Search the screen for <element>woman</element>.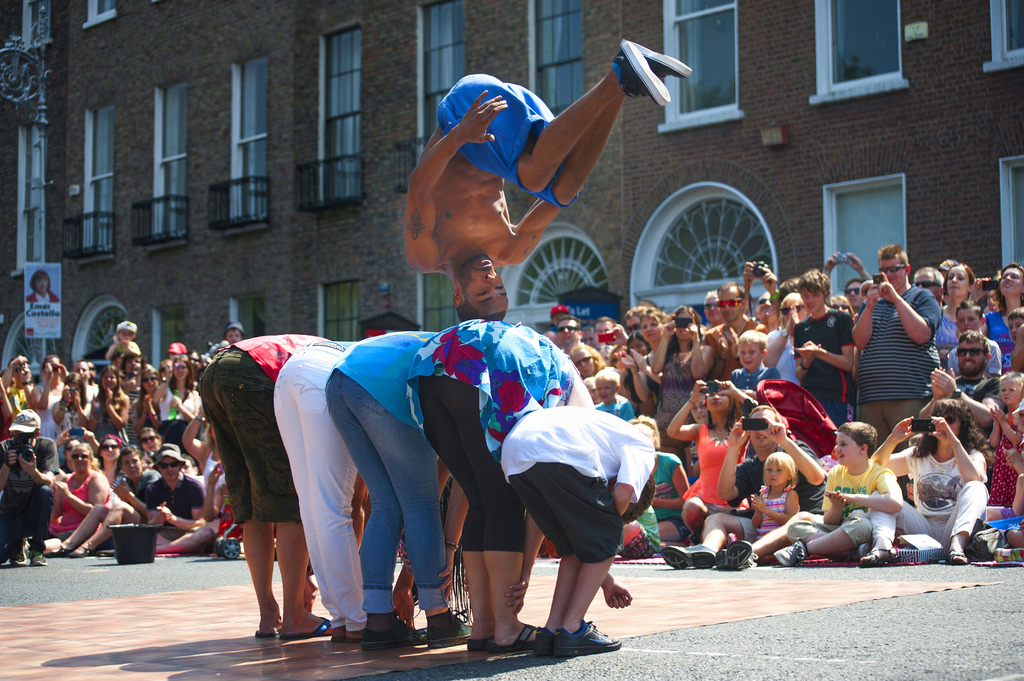
Found at bbox=(856, 397, 989, 565).
